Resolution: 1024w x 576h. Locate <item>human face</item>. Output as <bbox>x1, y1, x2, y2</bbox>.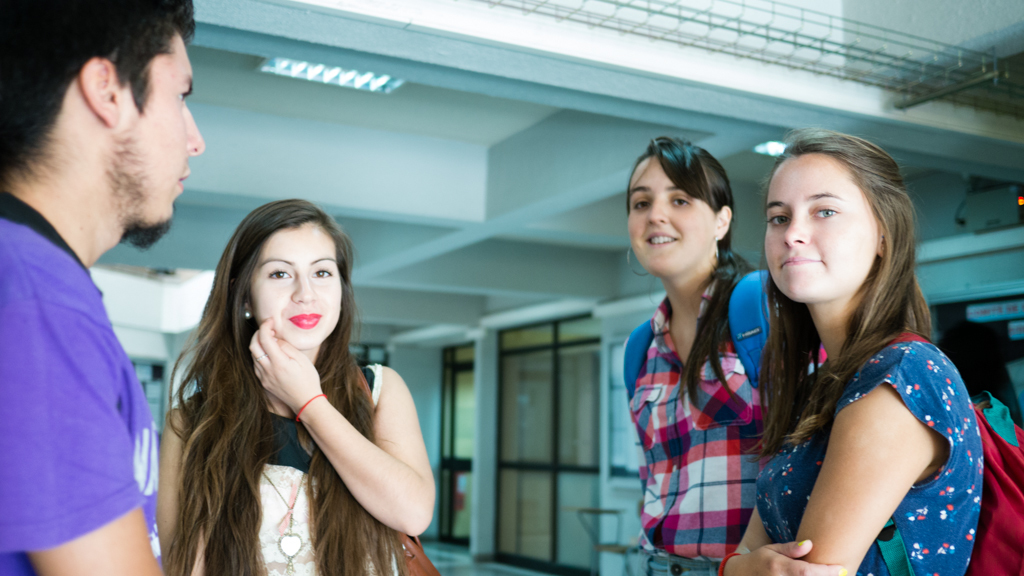
<bbox>114, 26, 201, 251</bbox>.
